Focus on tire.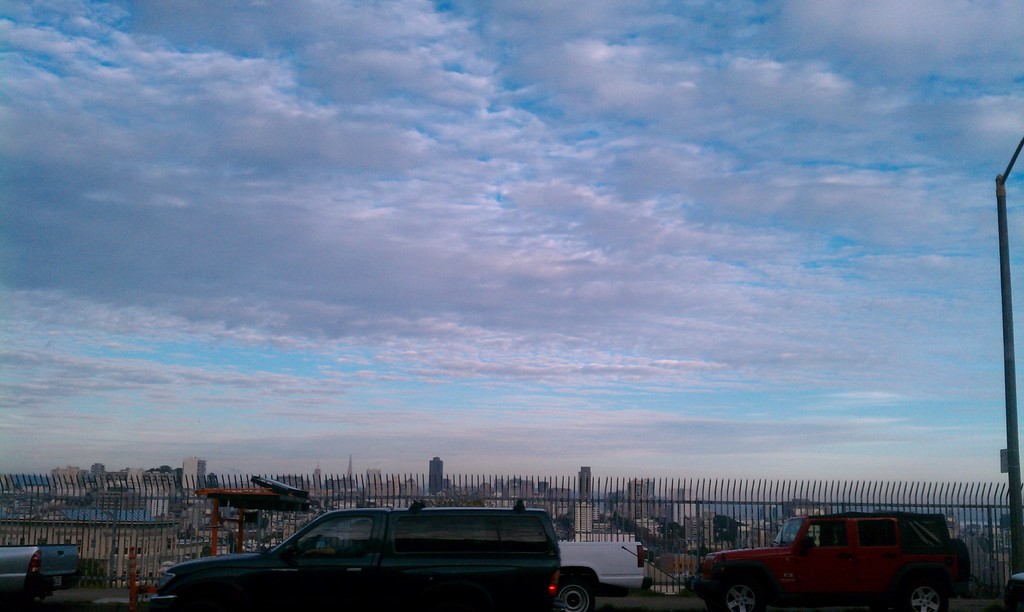
Focused at (904,573,950,611).
